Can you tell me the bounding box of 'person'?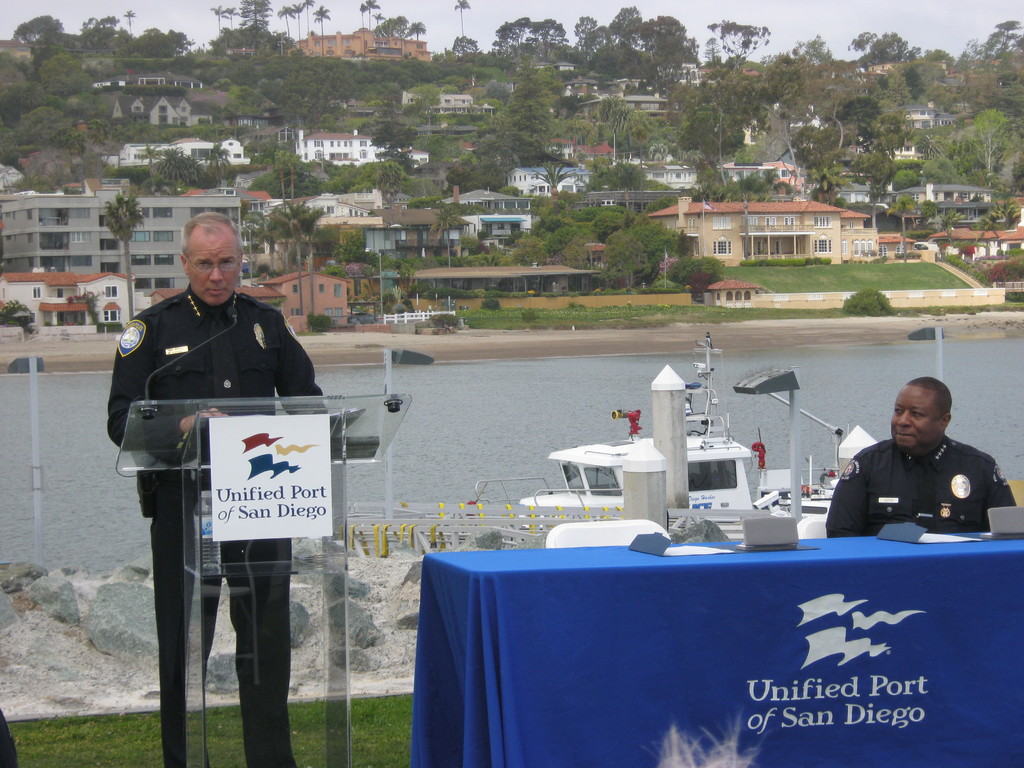
bbox=[108, 207, 333, 767].
